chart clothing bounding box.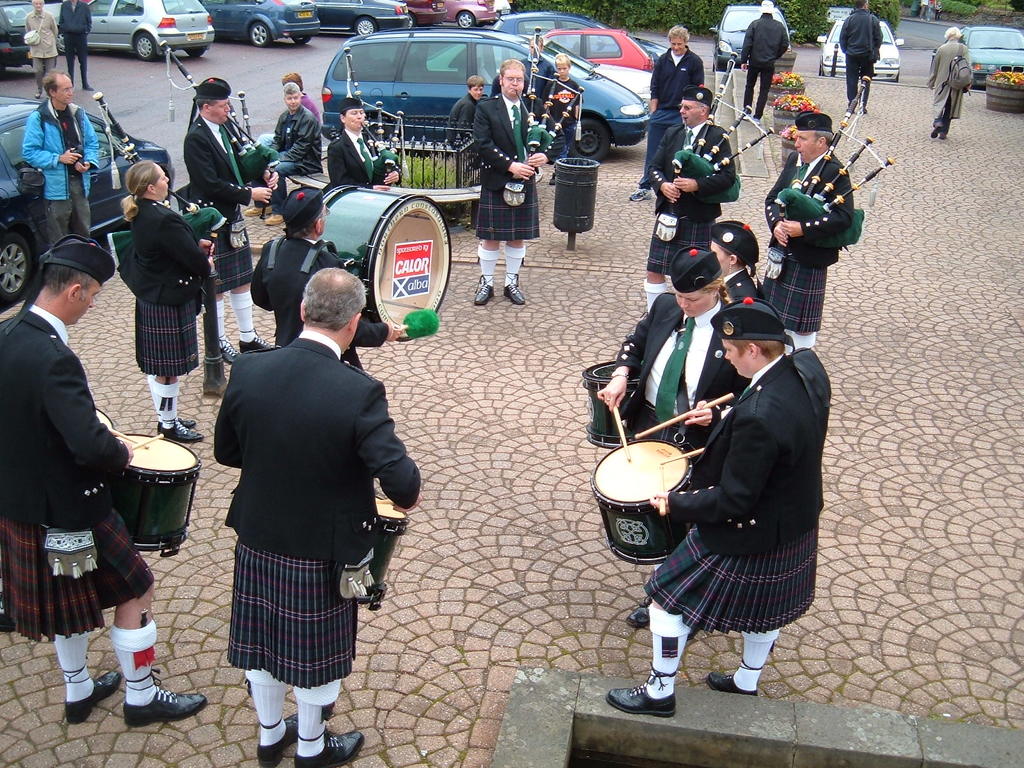
Charted: (x1=646, y1=124, x2=736, y2=269).
